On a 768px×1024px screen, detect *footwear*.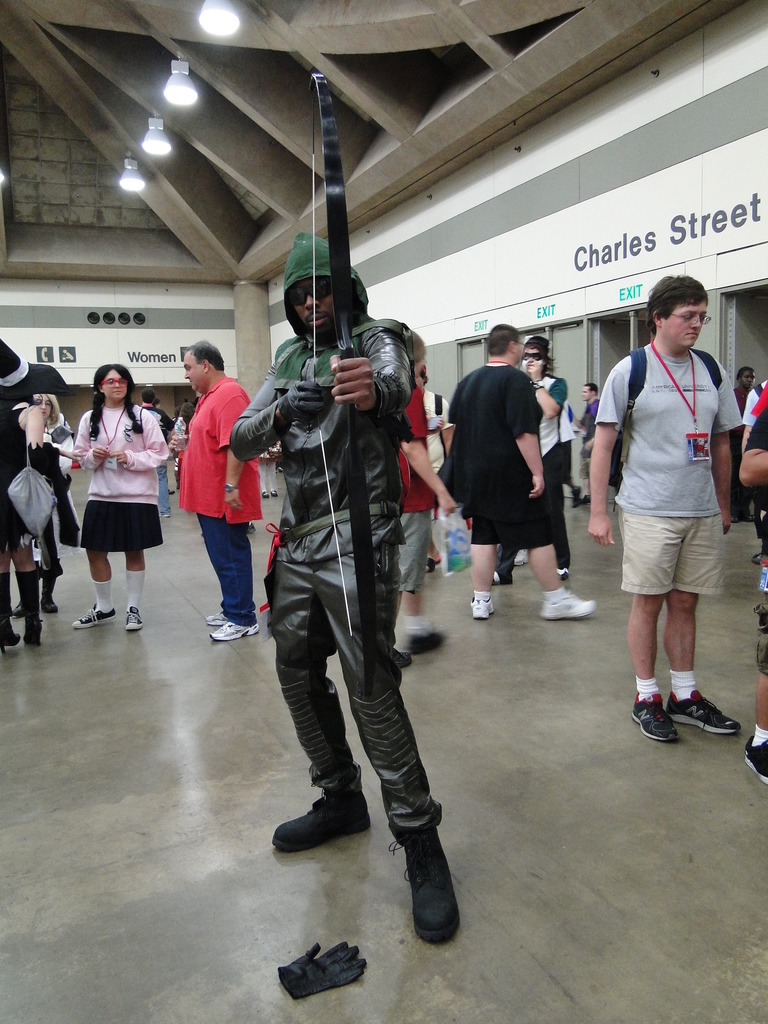
658,666,737,745.
